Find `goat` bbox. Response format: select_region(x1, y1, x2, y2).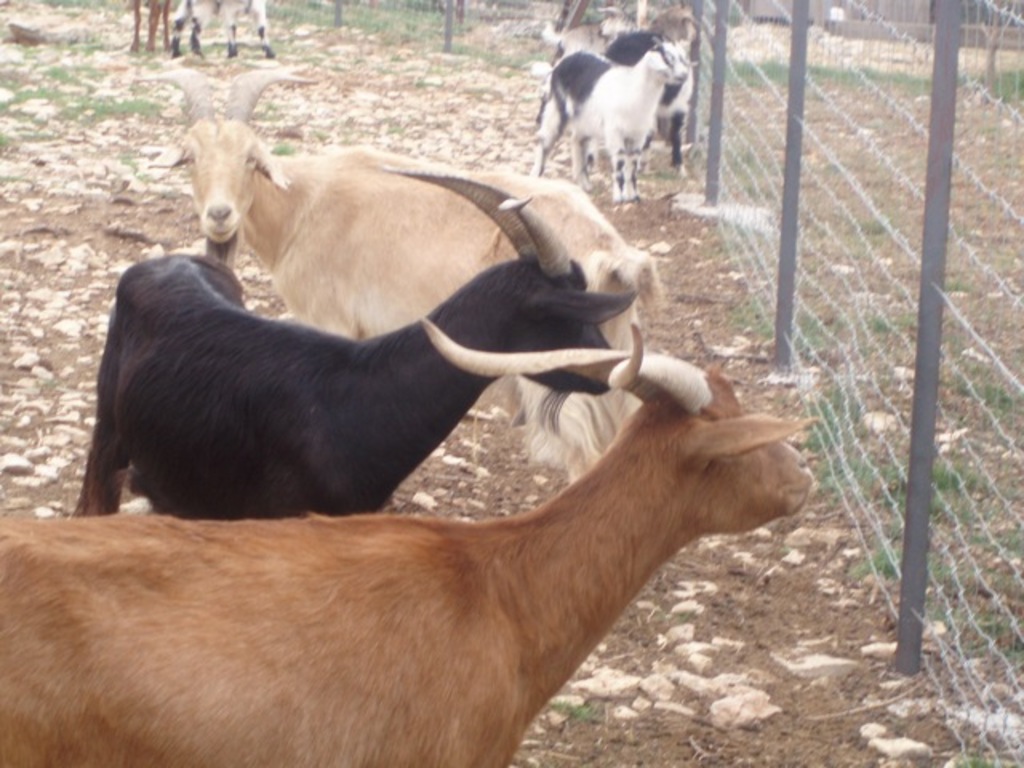
select_region(70, 162, 638, 510).
